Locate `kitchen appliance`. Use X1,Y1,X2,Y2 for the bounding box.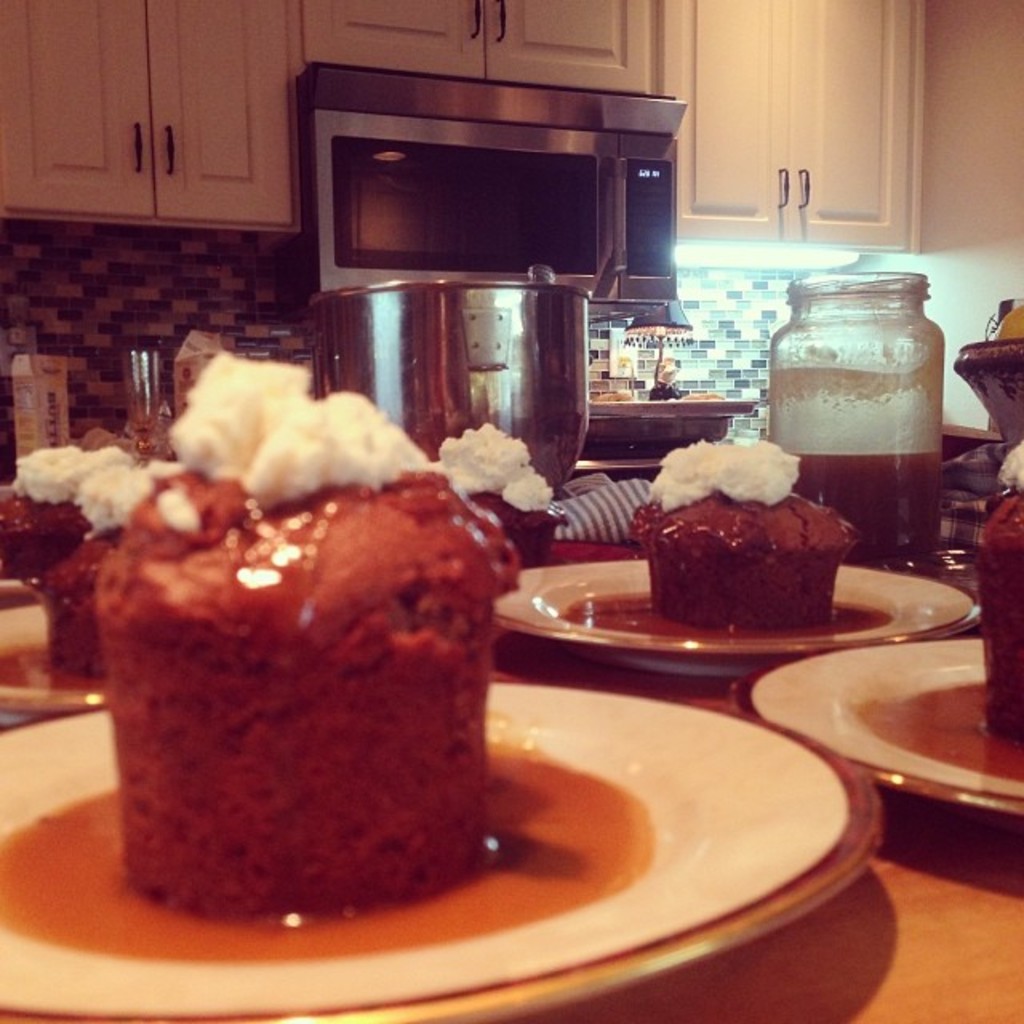
301,275,581,494.
